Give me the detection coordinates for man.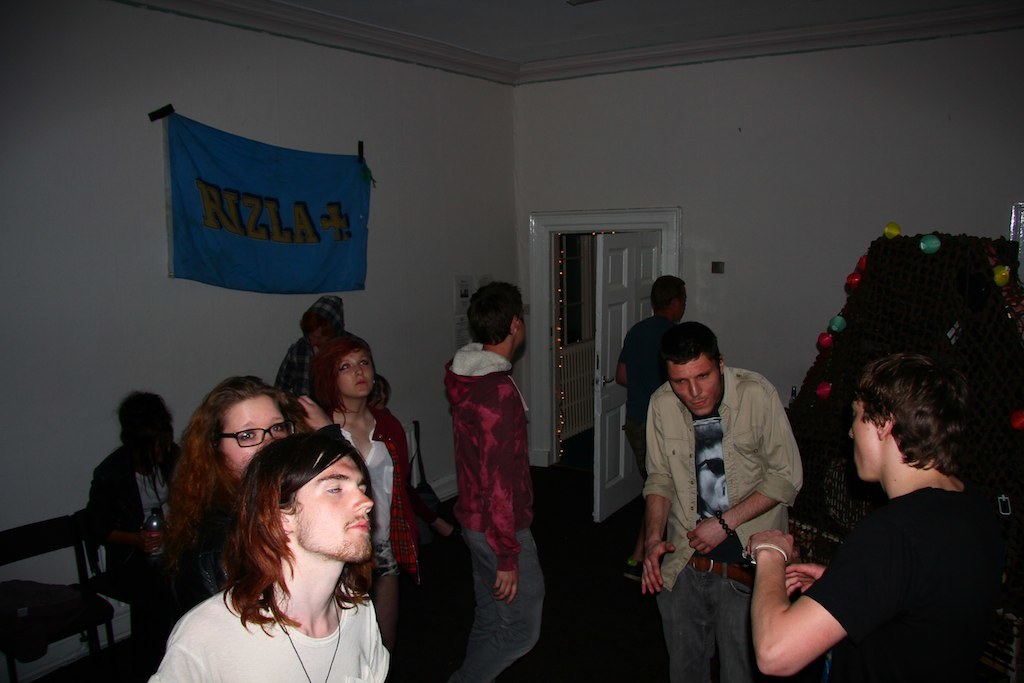
(left=443, top=283, right=550, bottom=682).
